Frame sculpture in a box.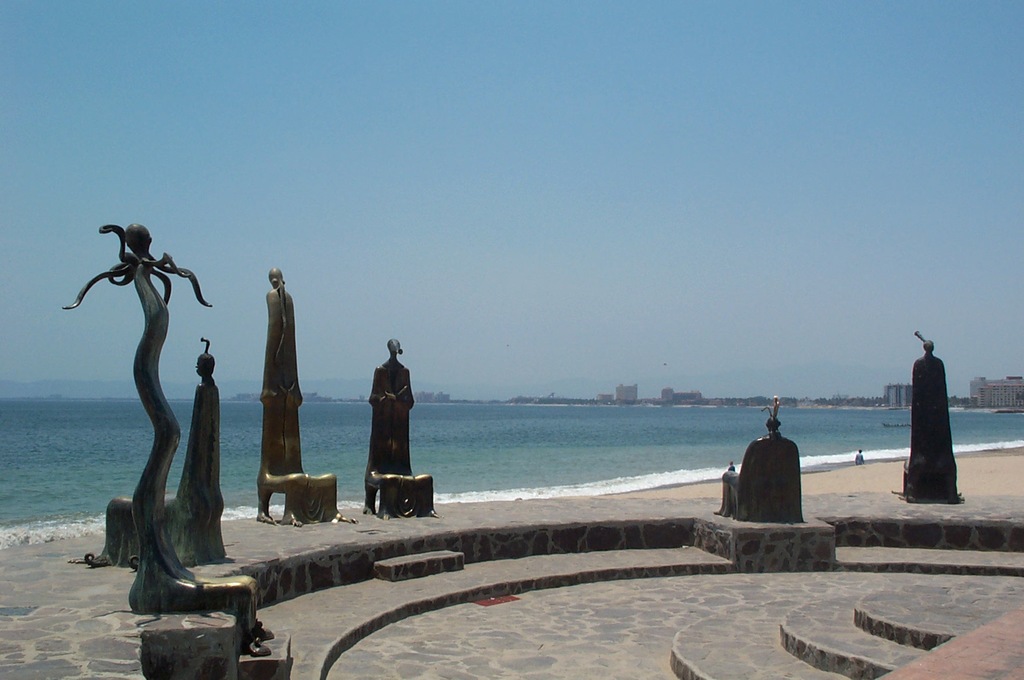
(892,333,966,503).
